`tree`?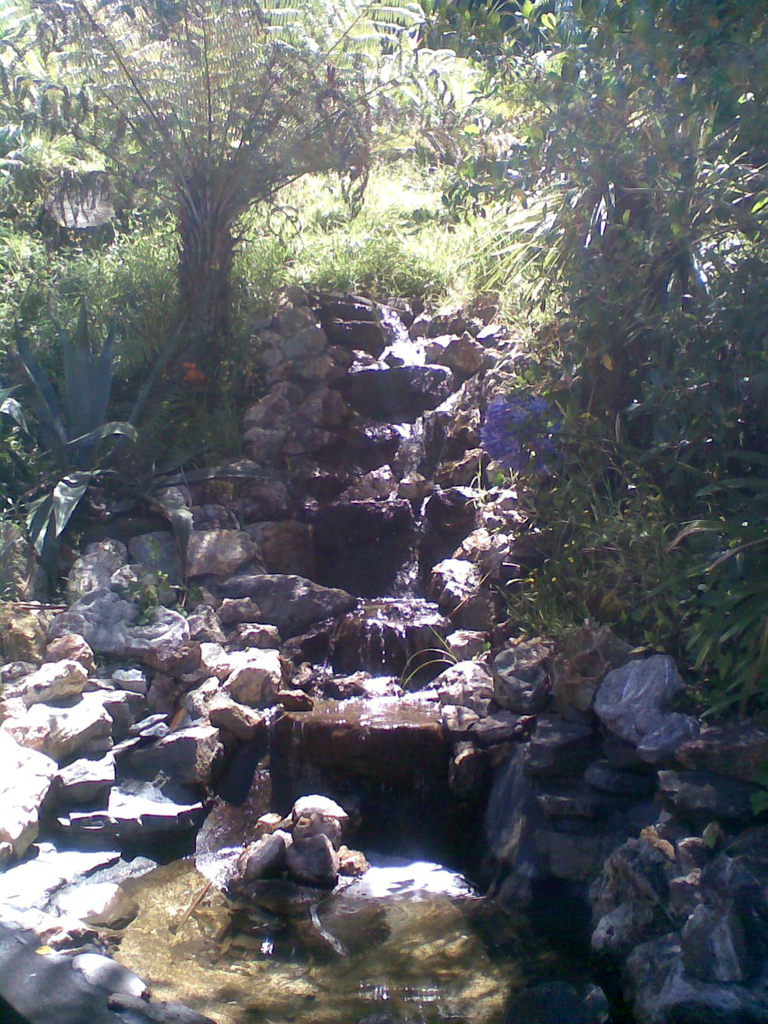
x1=65, y1=0, x2=389, y2=520
